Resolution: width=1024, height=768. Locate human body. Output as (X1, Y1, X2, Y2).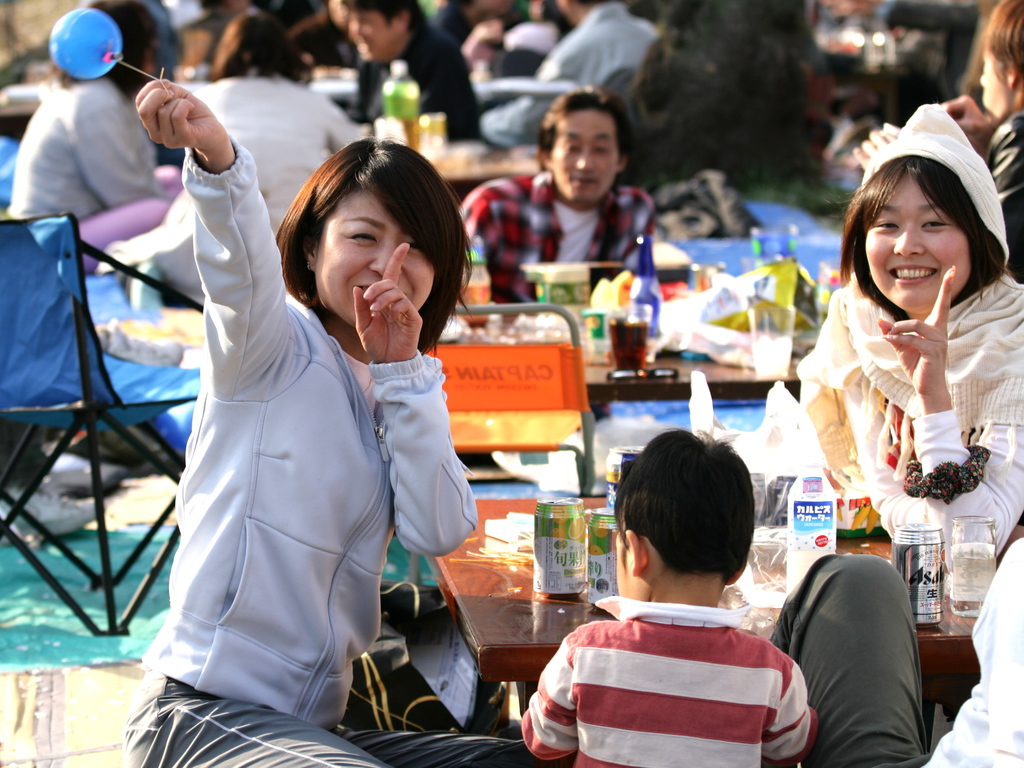
(158, 15, 364, 291).
